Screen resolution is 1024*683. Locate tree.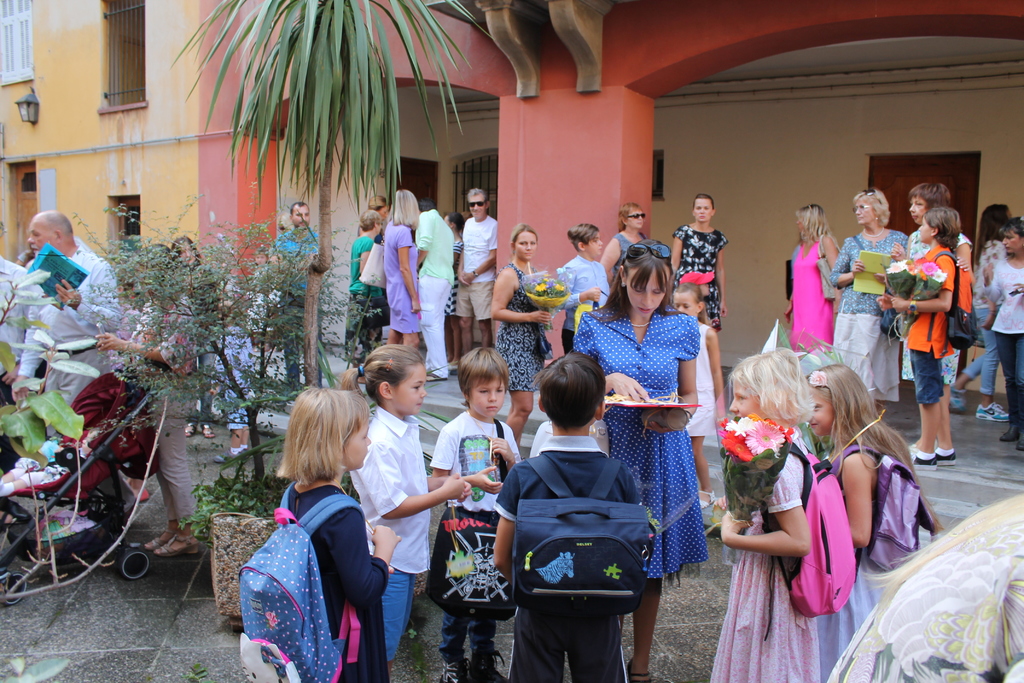
bbox(106, 181, 324, 547).
